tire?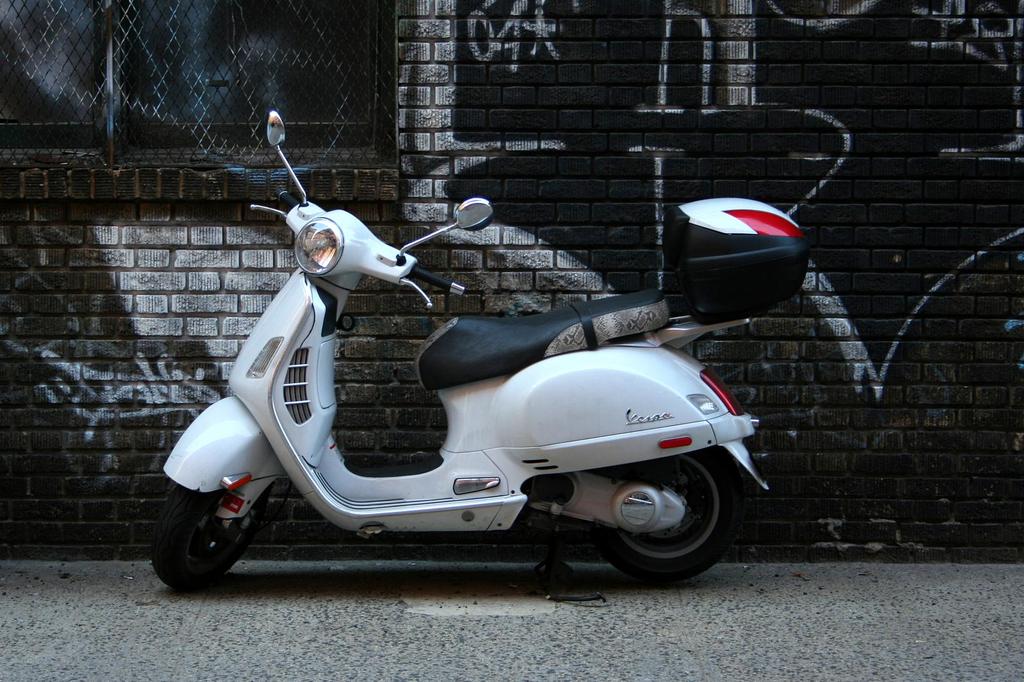
select_region(590, 441, 742, 587)
